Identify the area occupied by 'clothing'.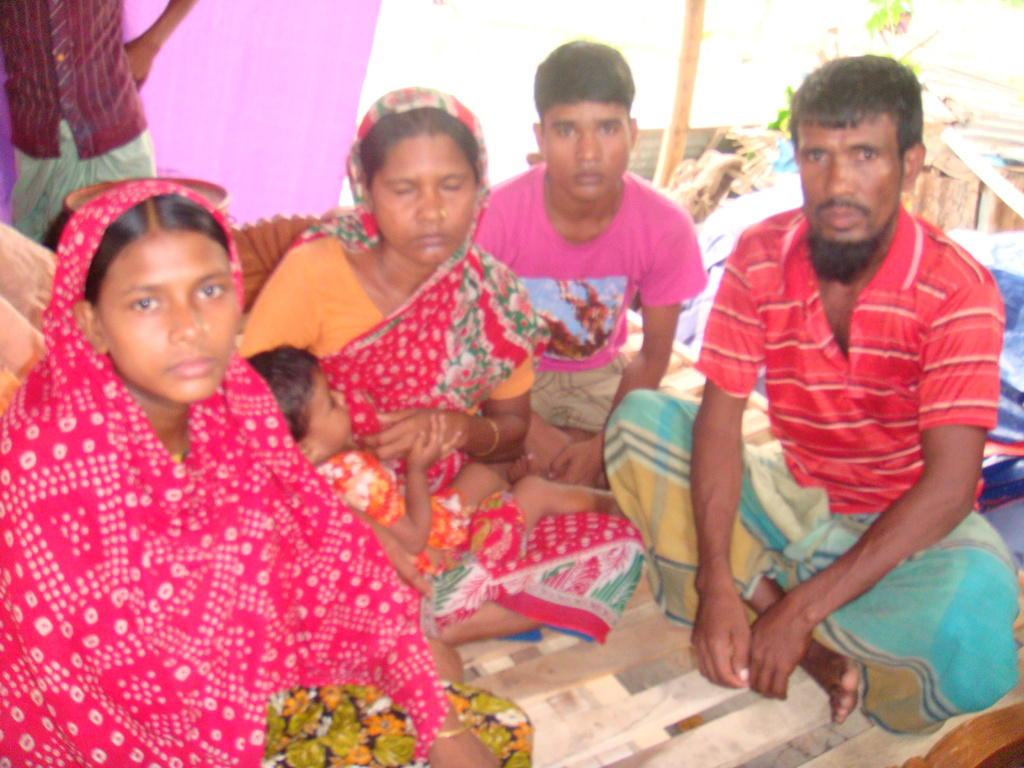
Area: <bbox>232, 86, 653, 643</bbox>.
